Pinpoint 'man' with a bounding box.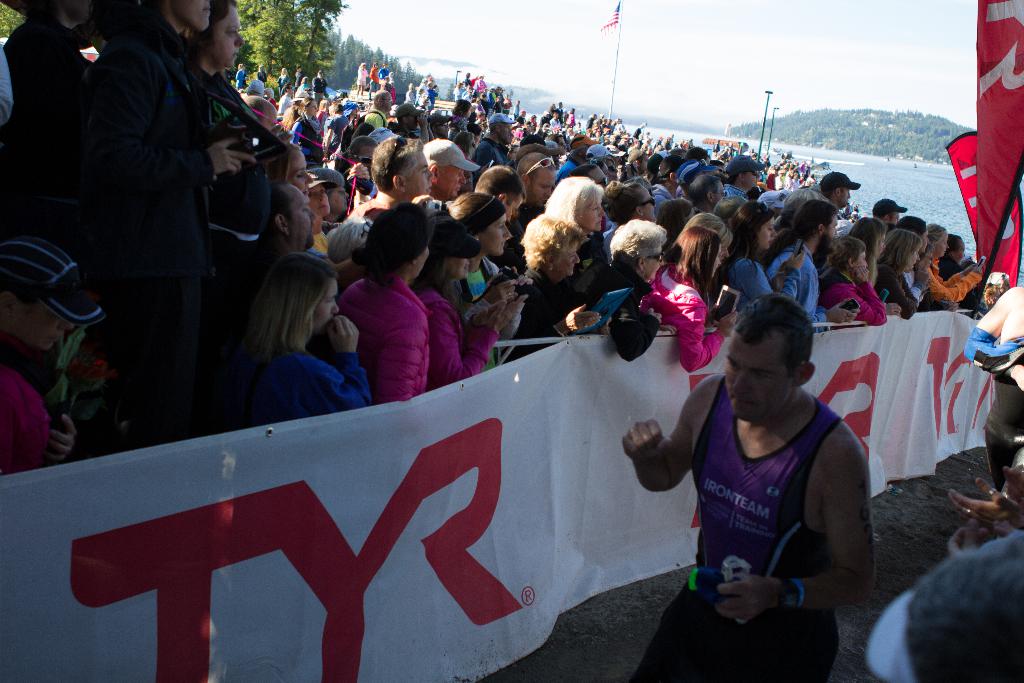
<box>474,165,525,218</box>.
